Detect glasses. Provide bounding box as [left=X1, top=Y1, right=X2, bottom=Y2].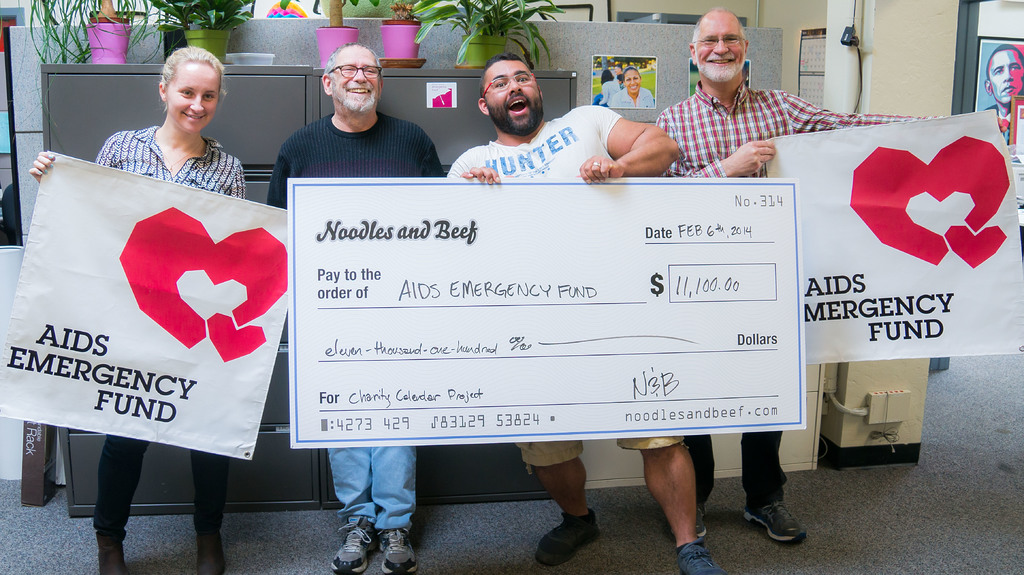
[left=324, top=59, right=388, bottom=86].
